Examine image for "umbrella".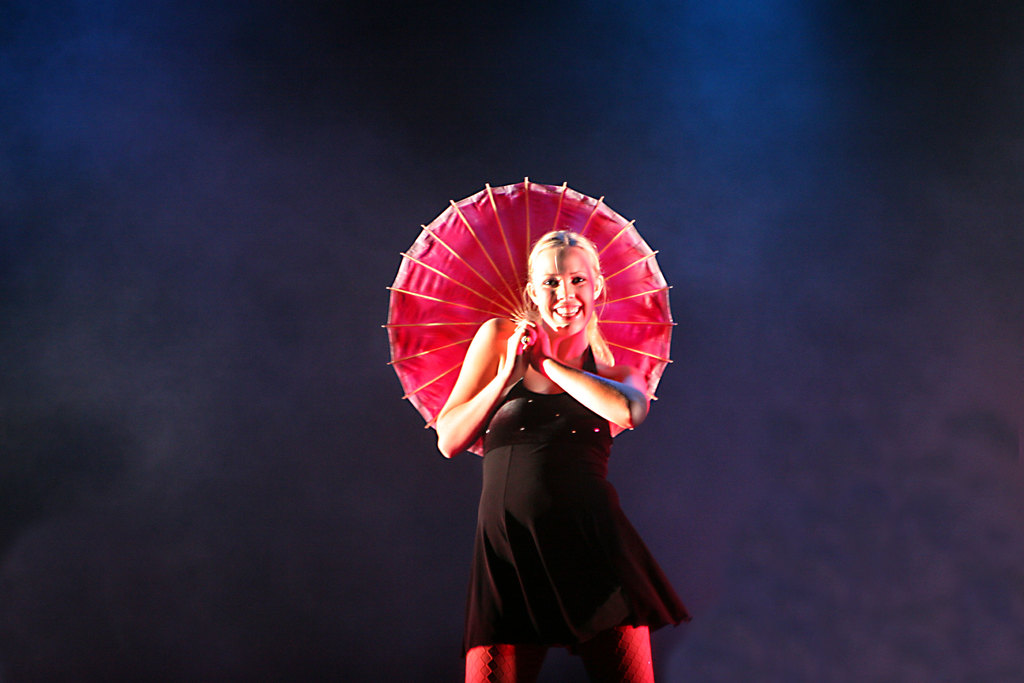
Examination result: select_region(359, 161, 682, 446).
